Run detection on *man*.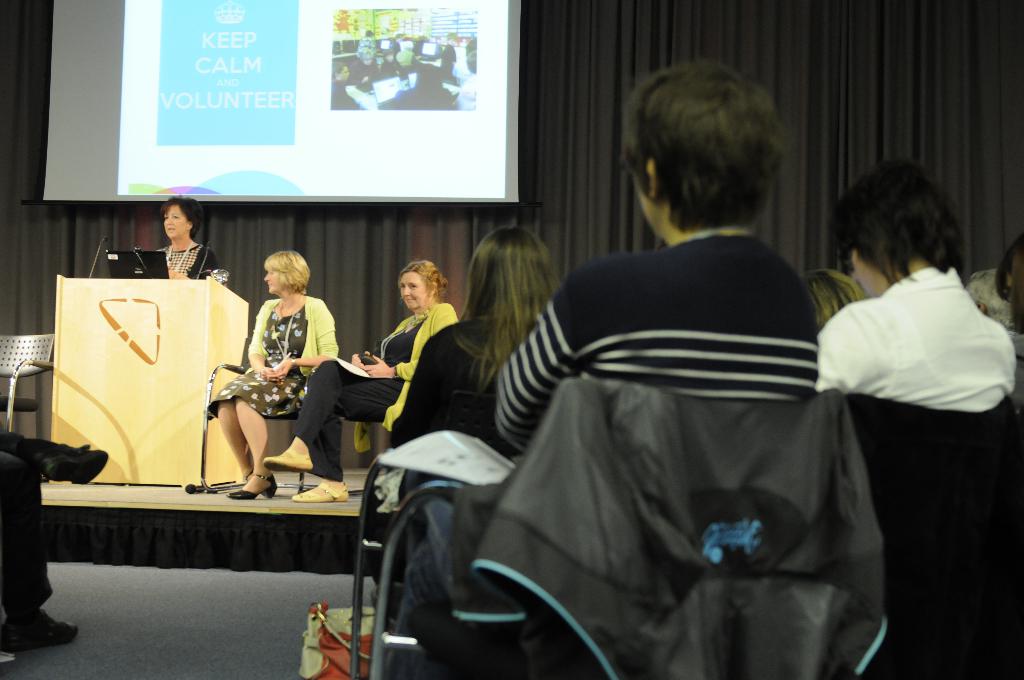
Result: <box>388,55,831,679</box>.
